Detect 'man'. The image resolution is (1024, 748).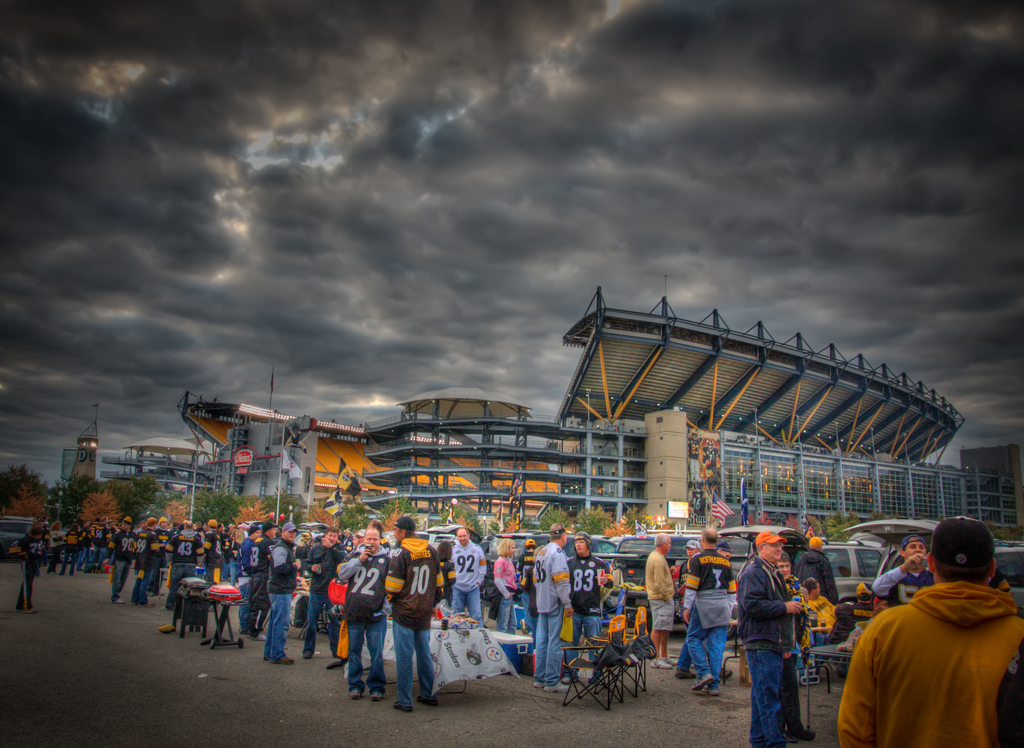
BBox(454, 525, 484, 630).
